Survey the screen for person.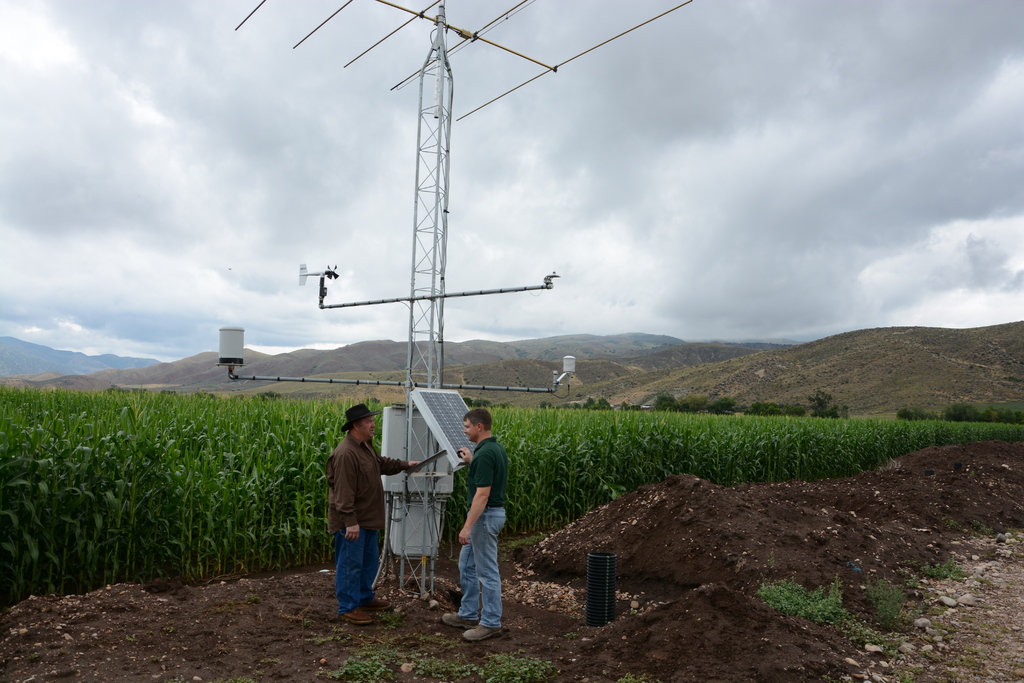
Survey found: detection(440, 409, 509, 642).
